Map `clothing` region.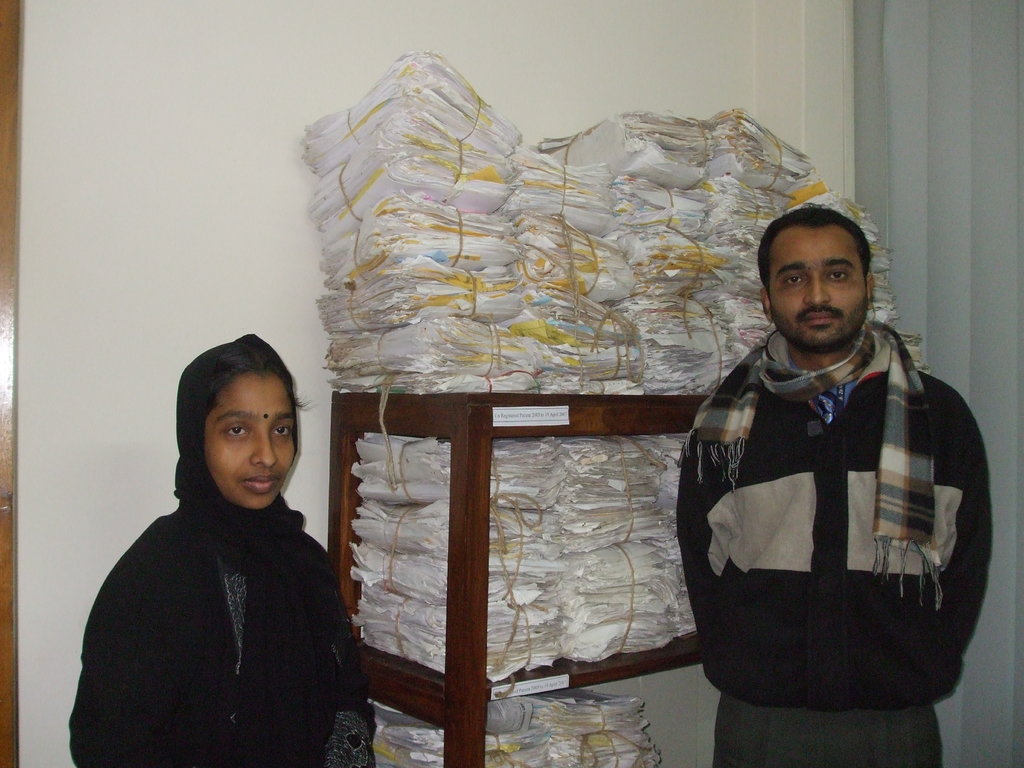
Mapped to box=[675, 314, 992, 767].
